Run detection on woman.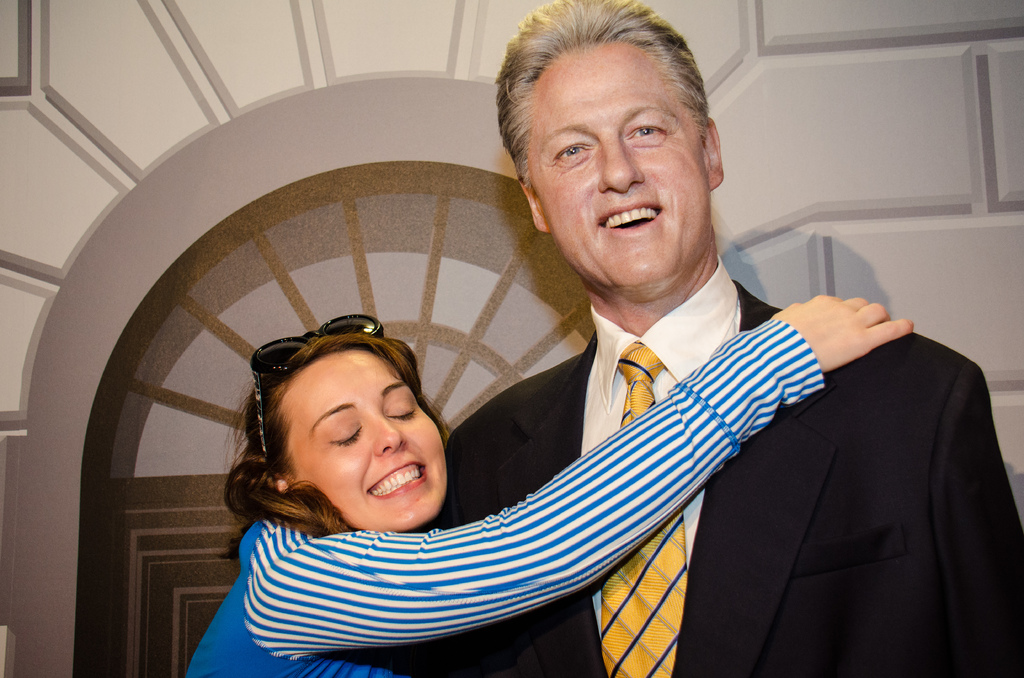
Result: (186,295,915,677).
